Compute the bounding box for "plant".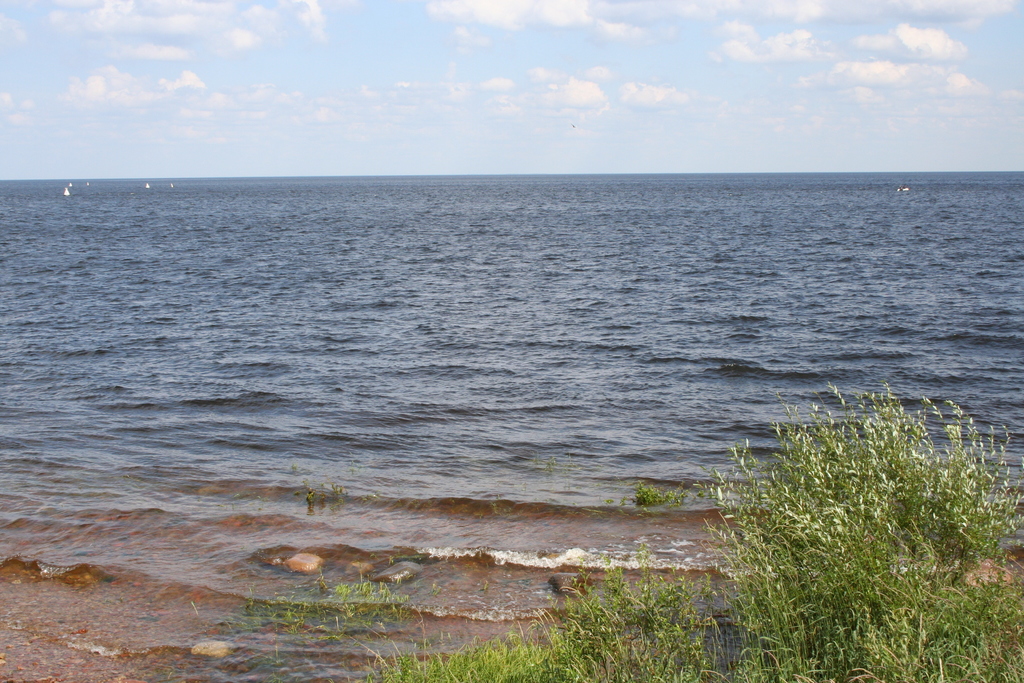
pyautogui.locateOnScreen(285, 475, 346, 508).
